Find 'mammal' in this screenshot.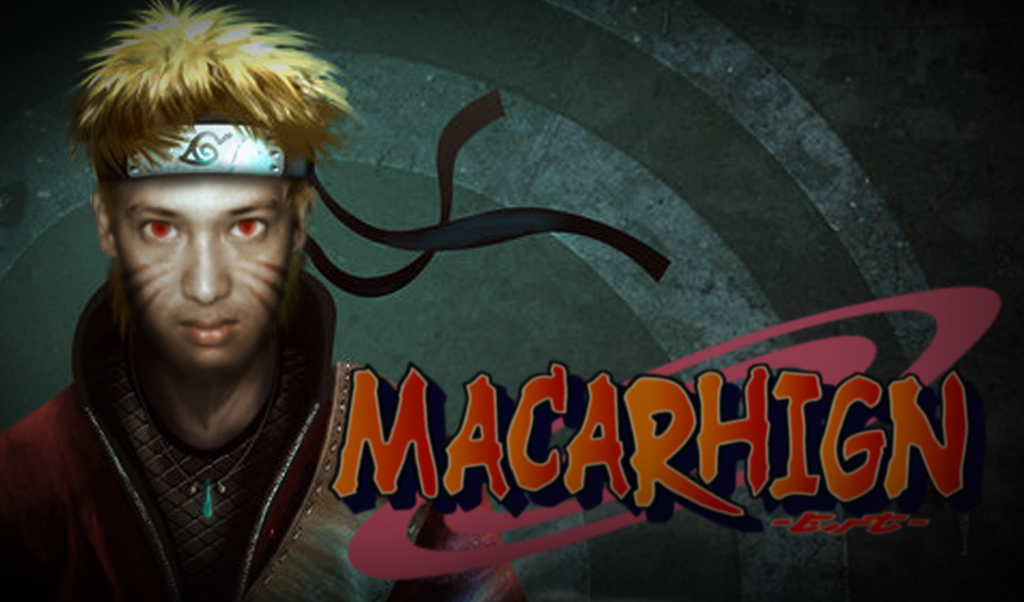
The bounding box for 'mammal' is detection(0, 0, 380, 601).
